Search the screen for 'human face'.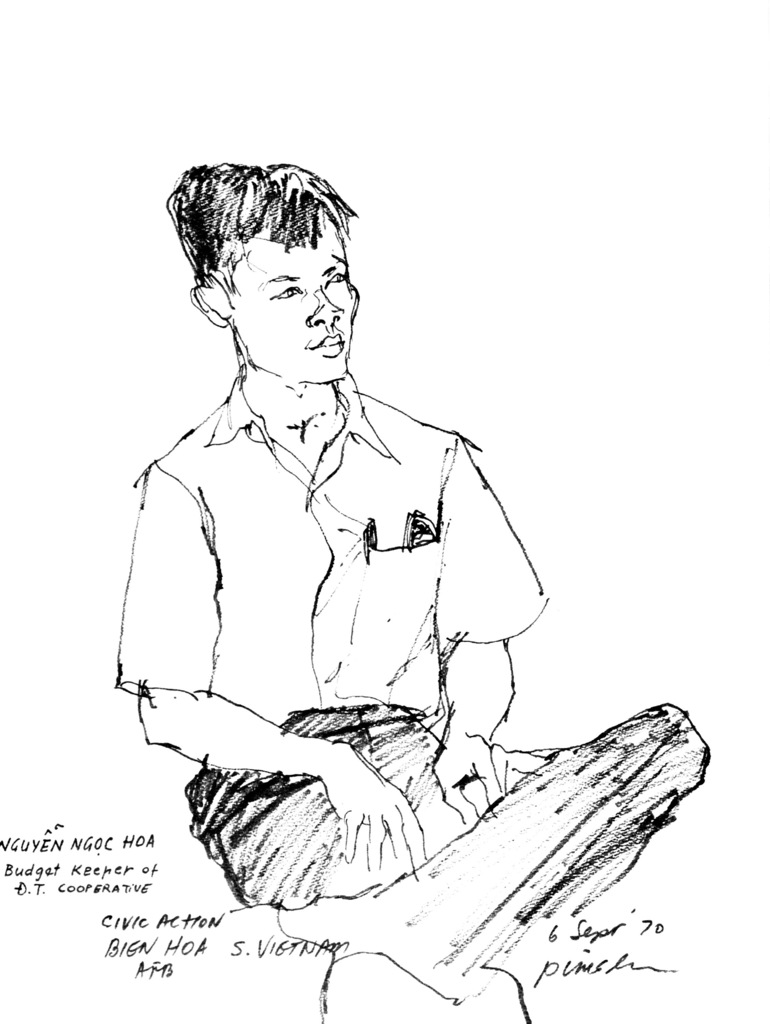
Found at 228:209:359:379.
